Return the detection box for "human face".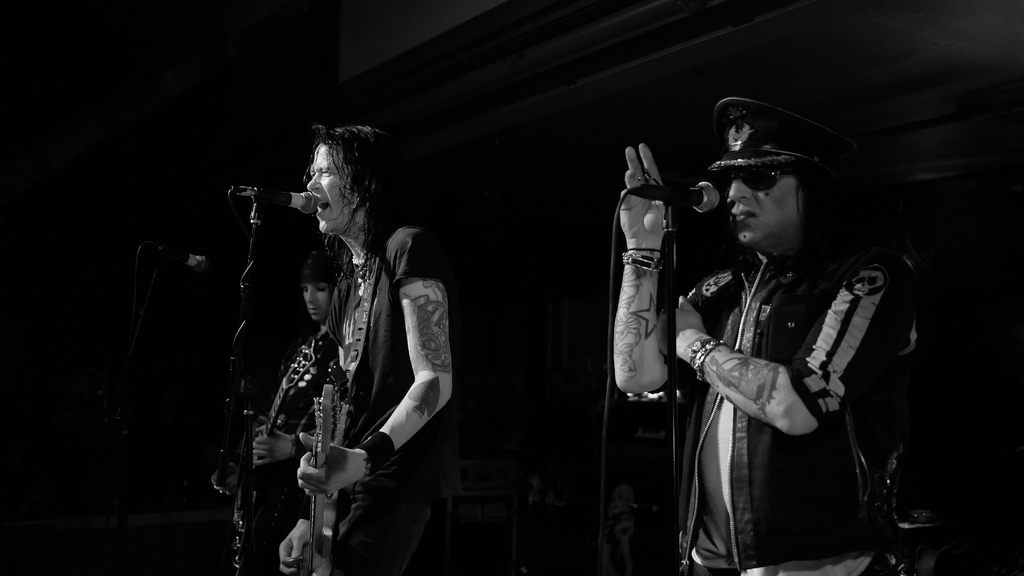
(x1=297, y1=272, x2=333, y2=328).
